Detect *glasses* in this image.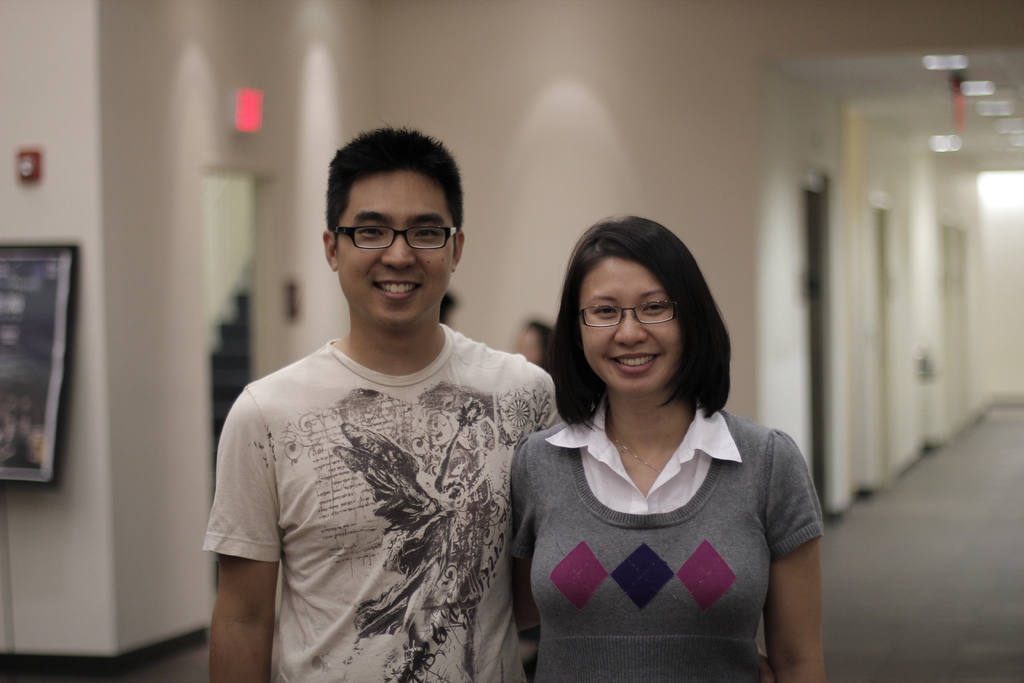
Detection: [left=578, top=285, right=688, bottom=329].
